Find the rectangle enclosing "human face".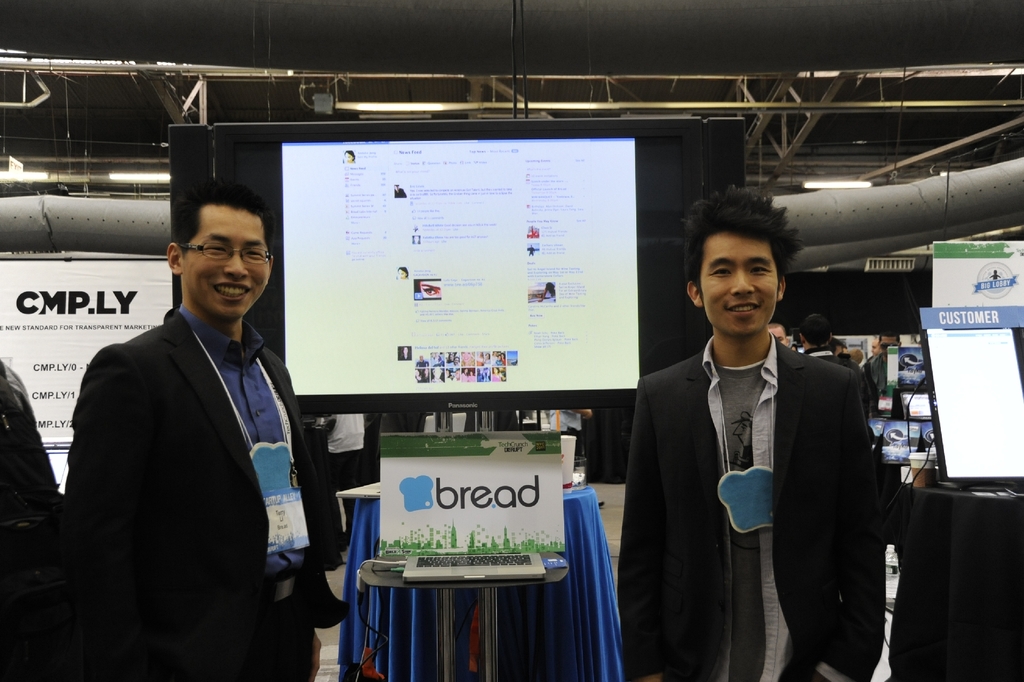
703 240 776 341.
